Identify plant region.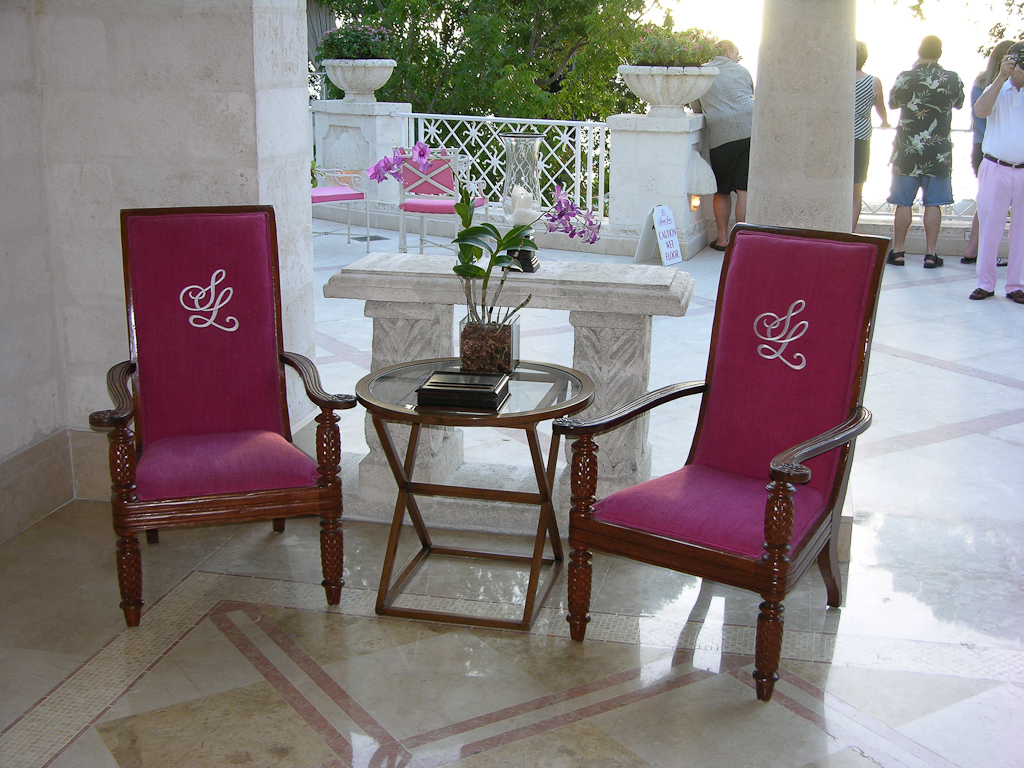
Region: x1=365 y1=140 x2=604 y2=330.
